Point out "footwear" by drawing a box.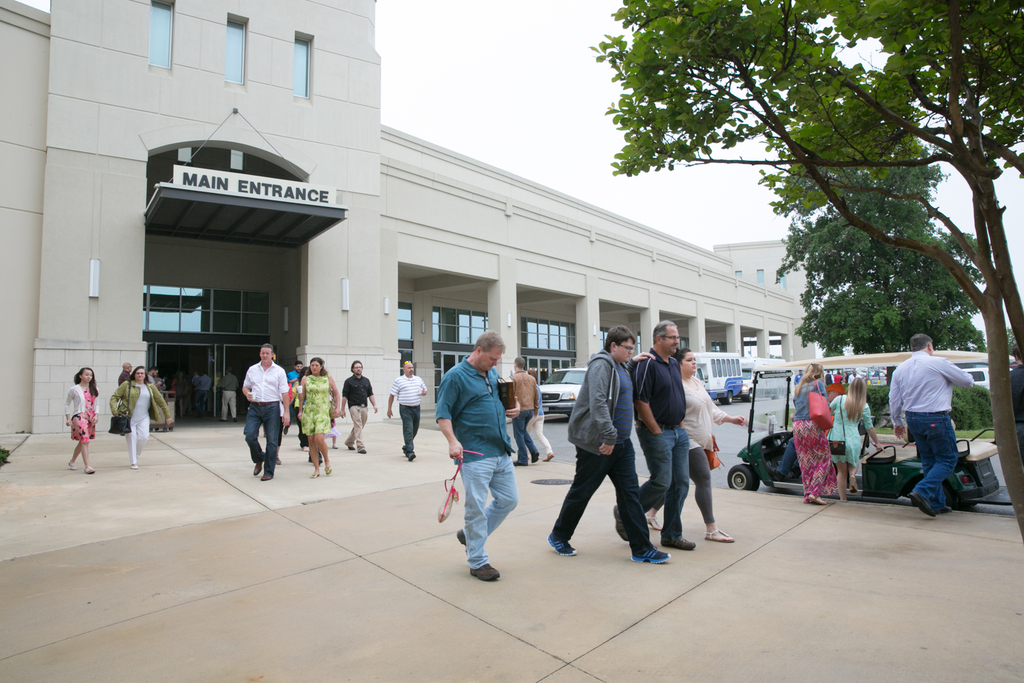
box=[837, 494, 841, 499].
